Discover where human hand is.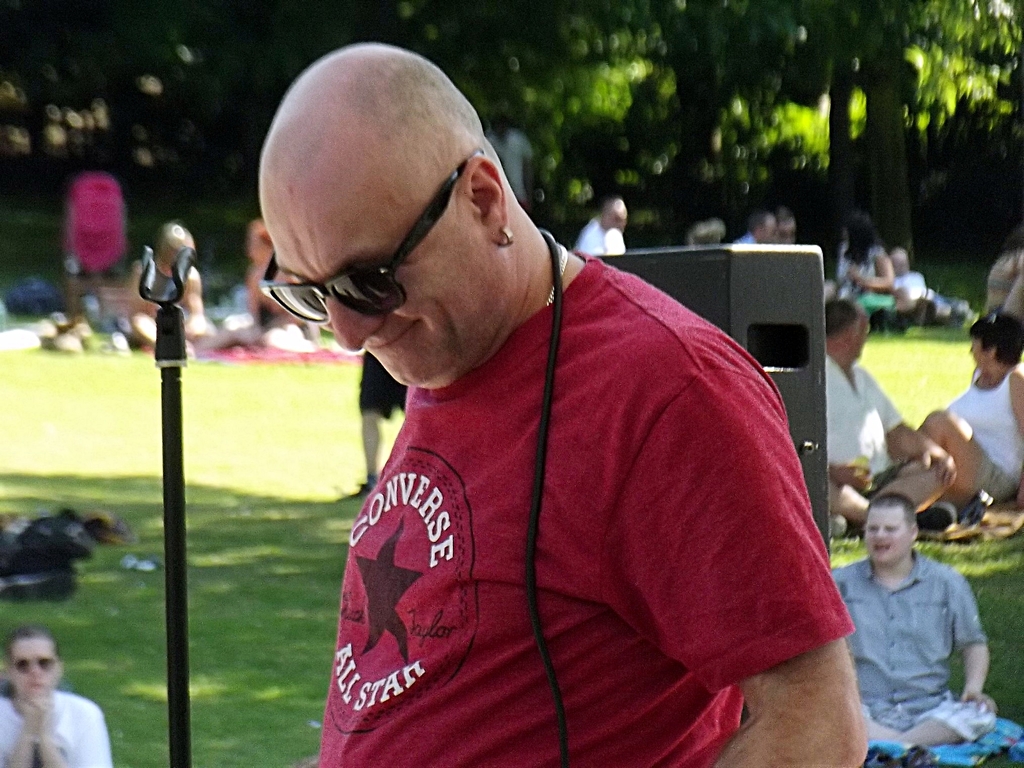
Discovered at [left=918, top=440, right=963, bottom=491].
